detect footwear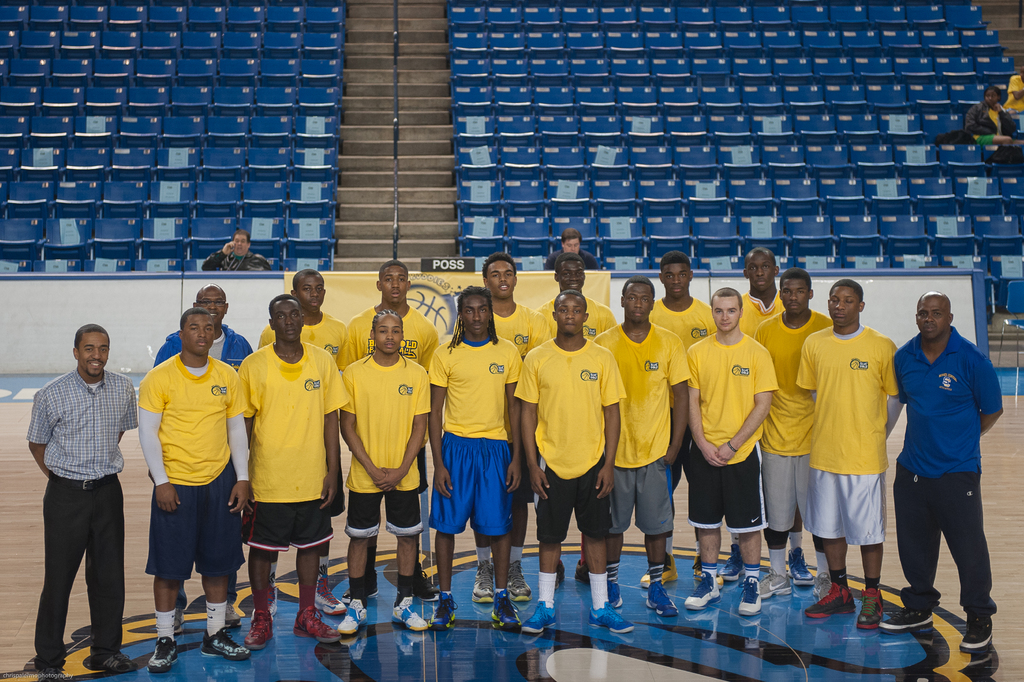
detection(428, 589, 456, 629)
